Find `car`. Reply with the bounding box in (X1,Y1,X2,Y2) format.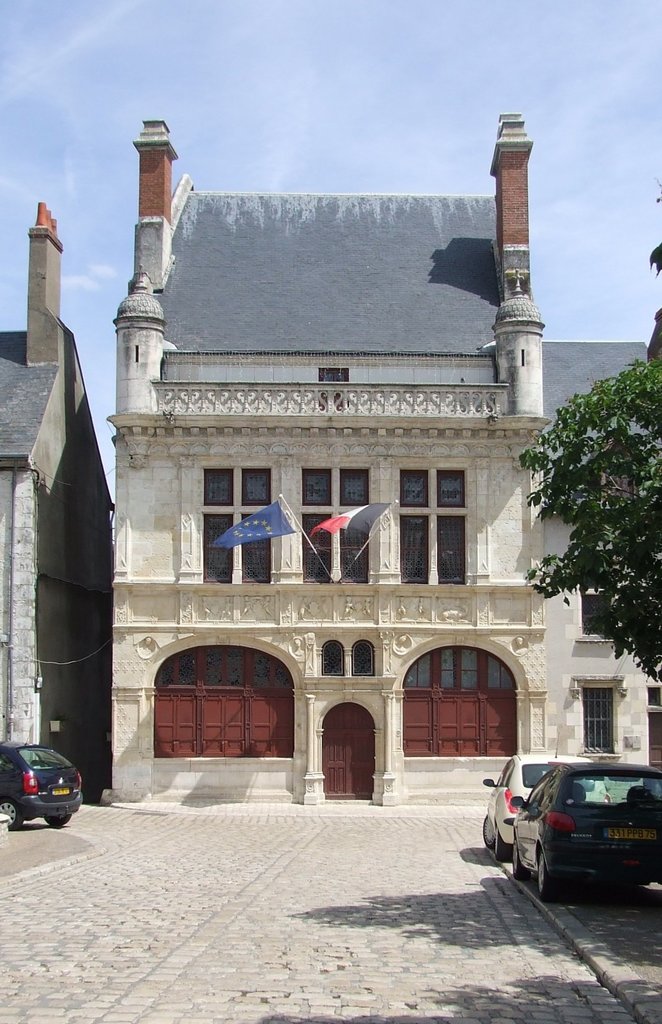
(0,742,82,829).
